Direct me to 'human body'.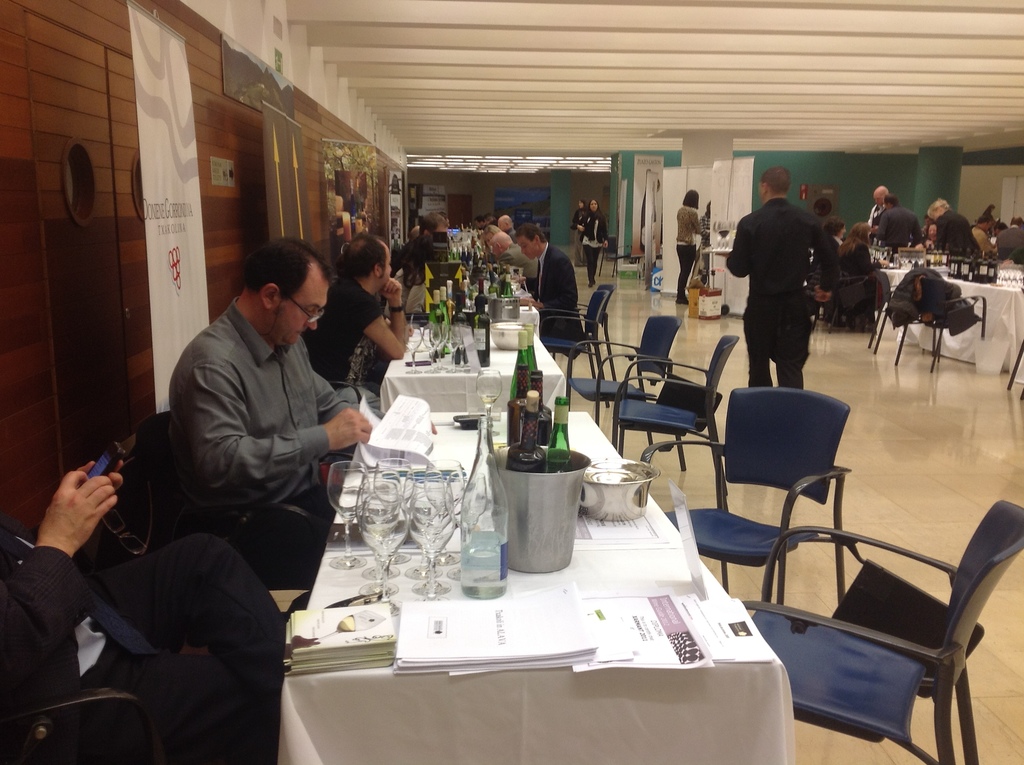
Direction: (867,186,894,259).
